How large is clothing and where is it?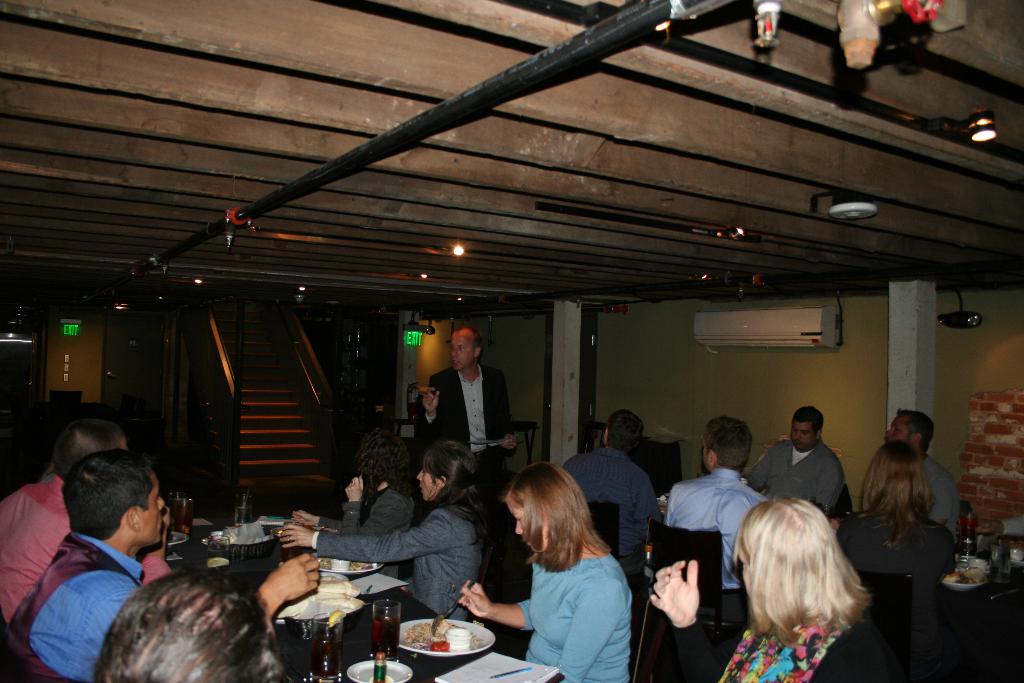
Bounding box: BBox(4, 475, 192, 614).
